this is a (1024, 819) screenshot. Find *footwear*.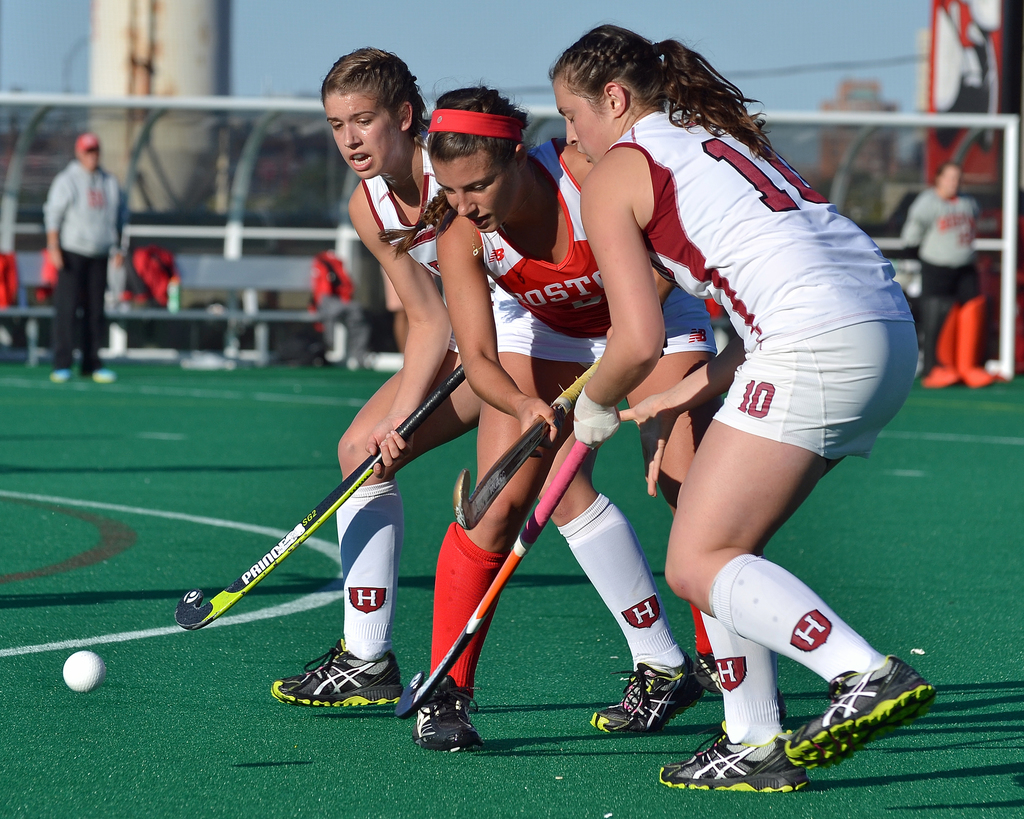
Bounding box: (787,678,905,763).
